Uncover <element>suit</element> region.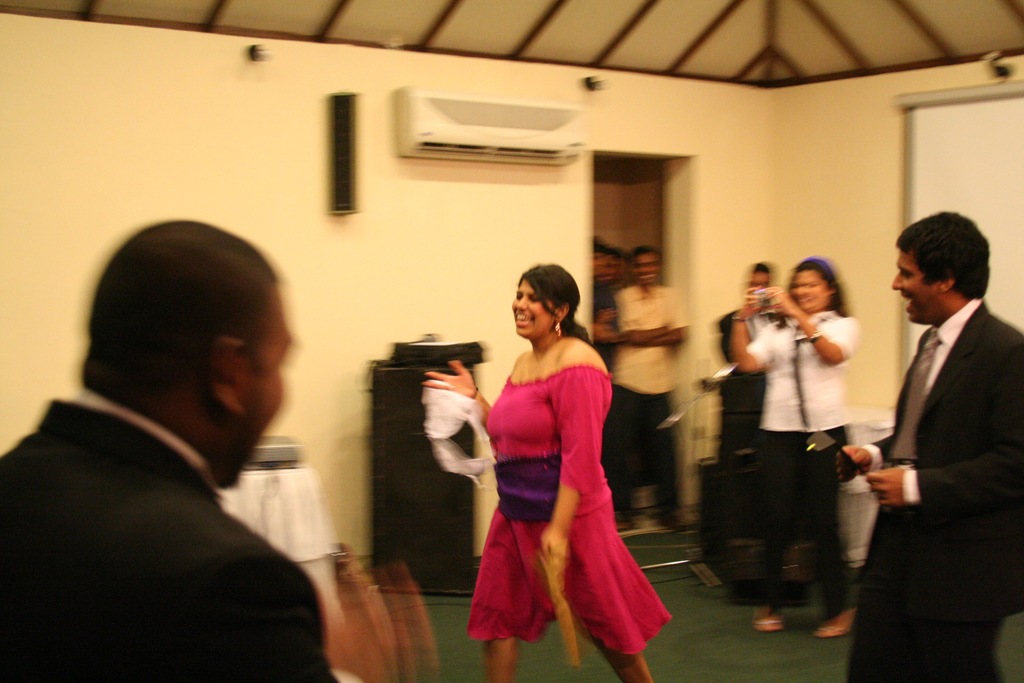
Uncovered: 0:388:342:682.
